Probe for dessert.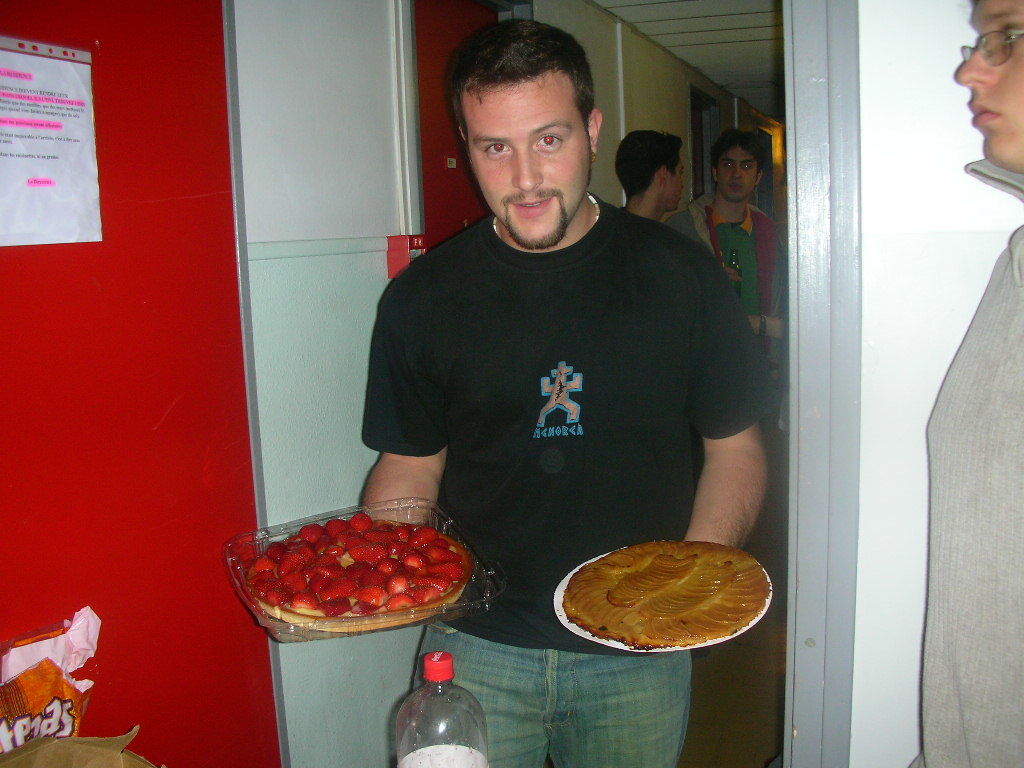
Probe result: detection(553, 539, 774, 652).
